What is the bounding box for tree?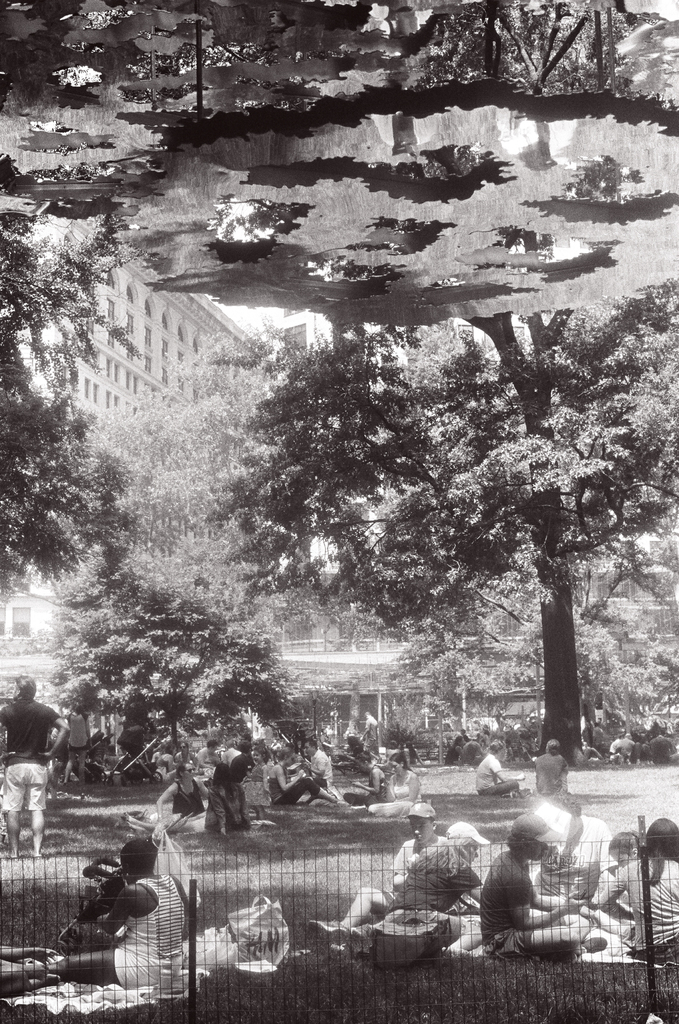
crop(390, 564, 657, 740).
